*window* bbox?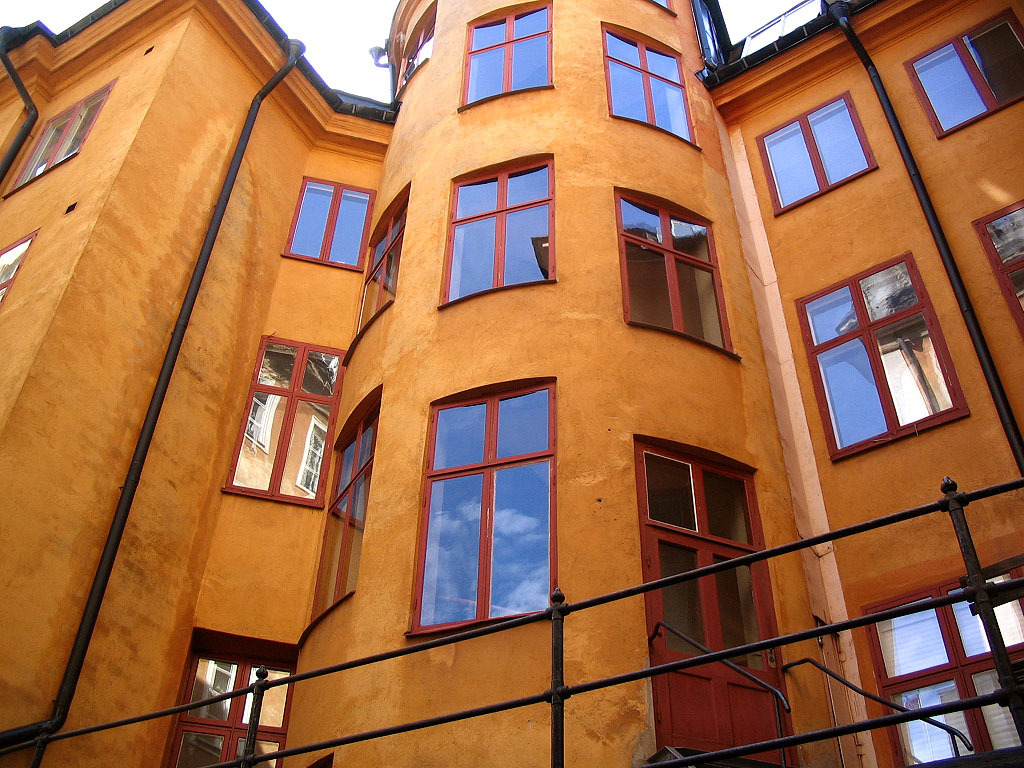
pyautogui.locateOnScreen(864, 561, 1023, 767)
